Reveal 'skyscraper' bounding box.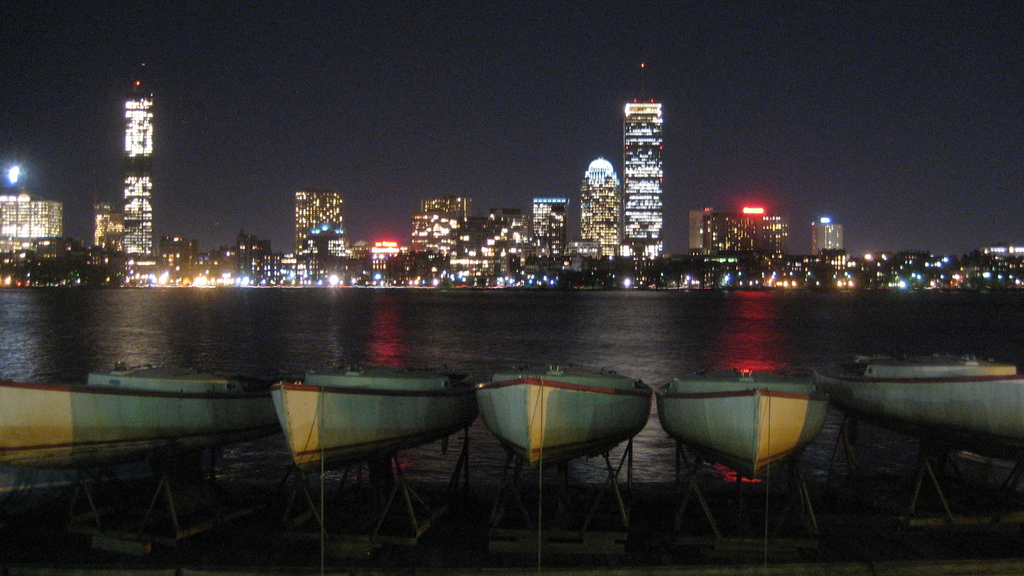
Revealed: 532, 196, 573, 282.
